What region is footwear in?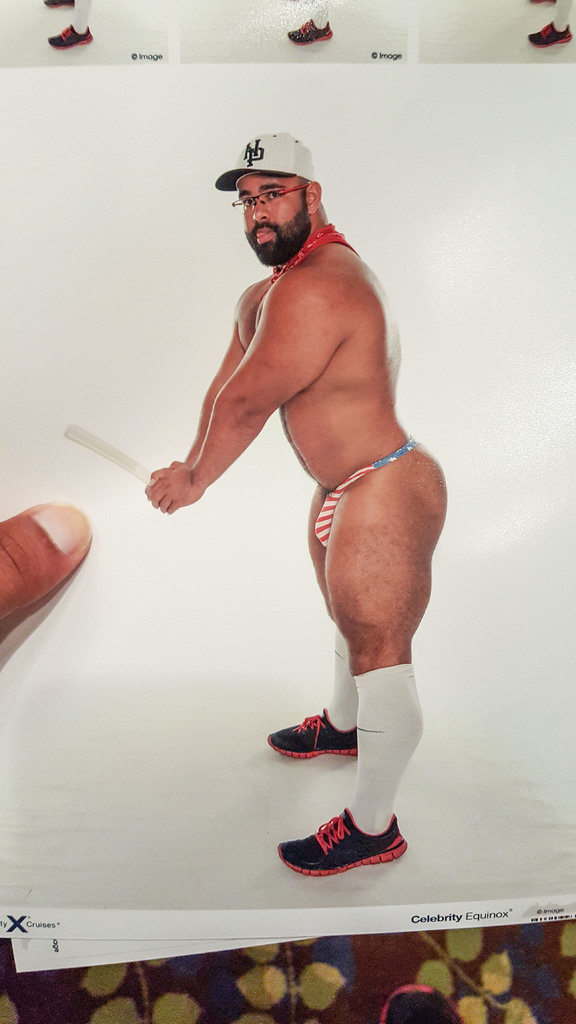
262,706,359,757.
